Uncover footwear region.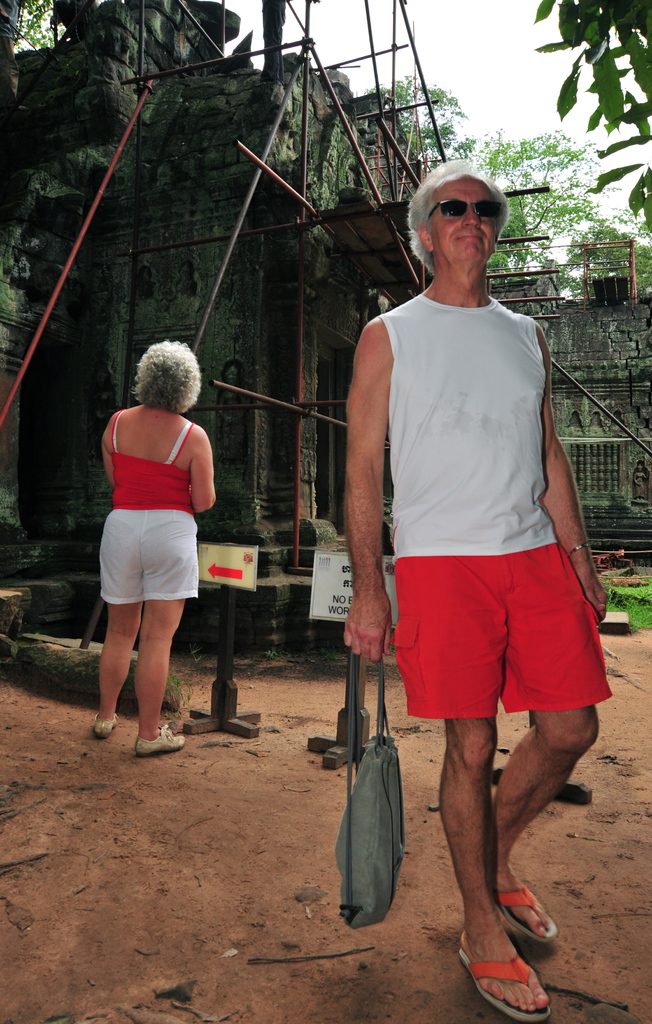
Uncovered: 469 914 557 1011.
